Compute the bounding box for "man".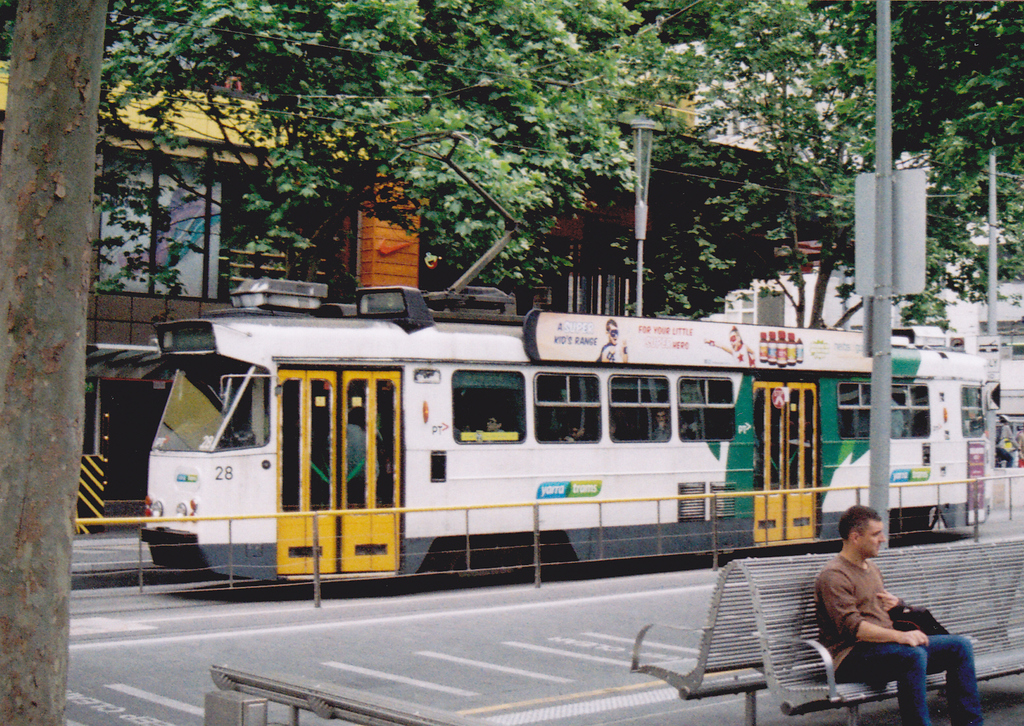
<box>483,418,507,441</box>.
